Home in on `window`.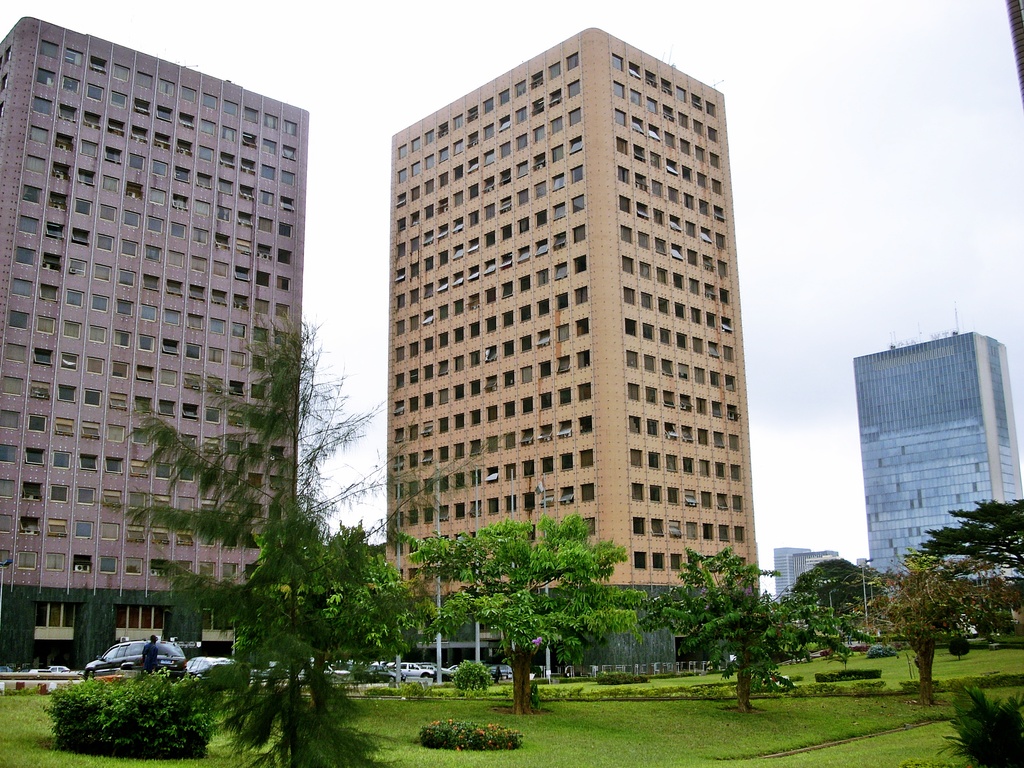
Homed in at <box>36,39,60,60</box>.
